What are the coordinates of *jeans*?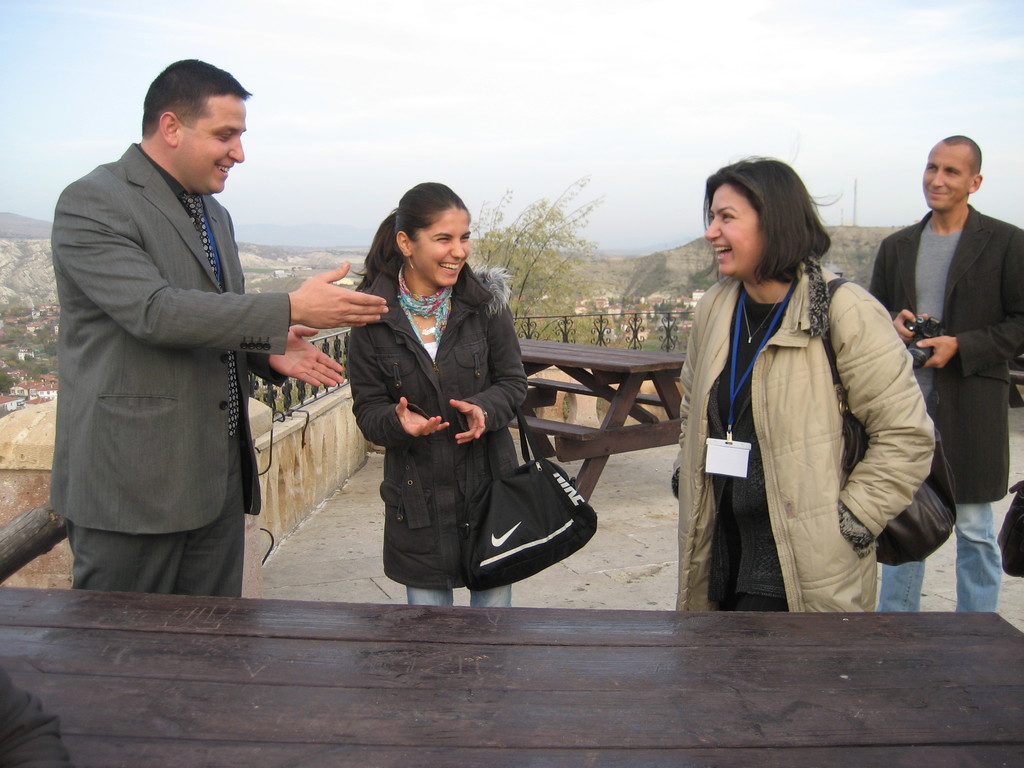
<box>877,505,1004,613</box>.
